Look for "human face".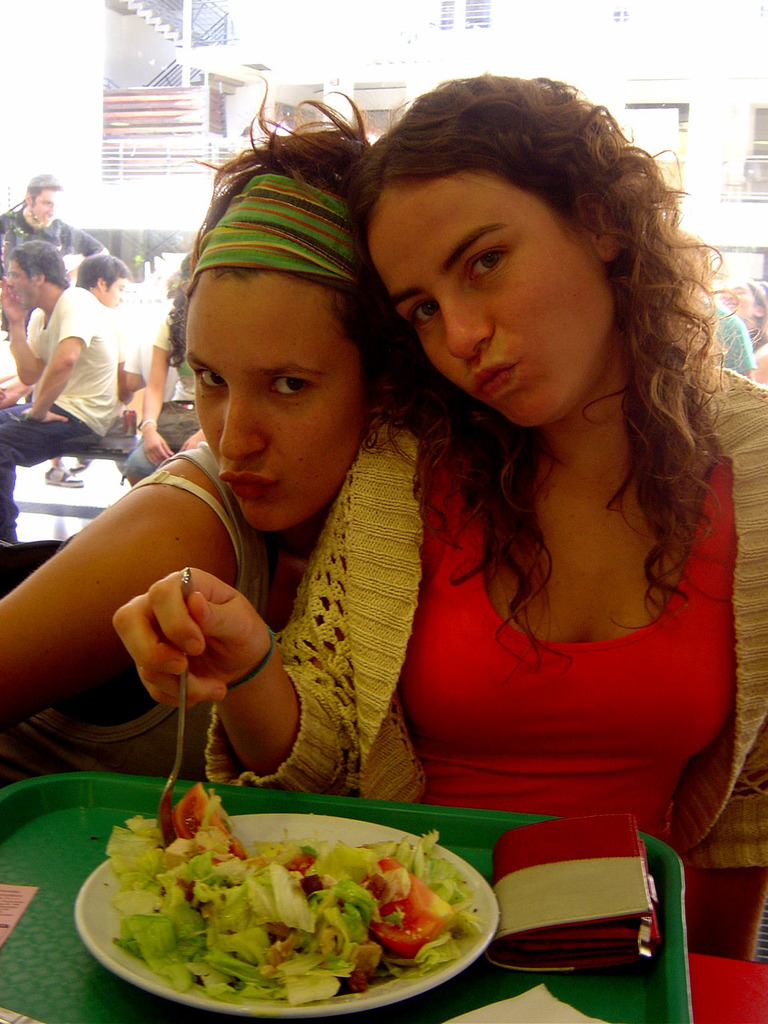
Found: box(714, 281, 757, 319).
